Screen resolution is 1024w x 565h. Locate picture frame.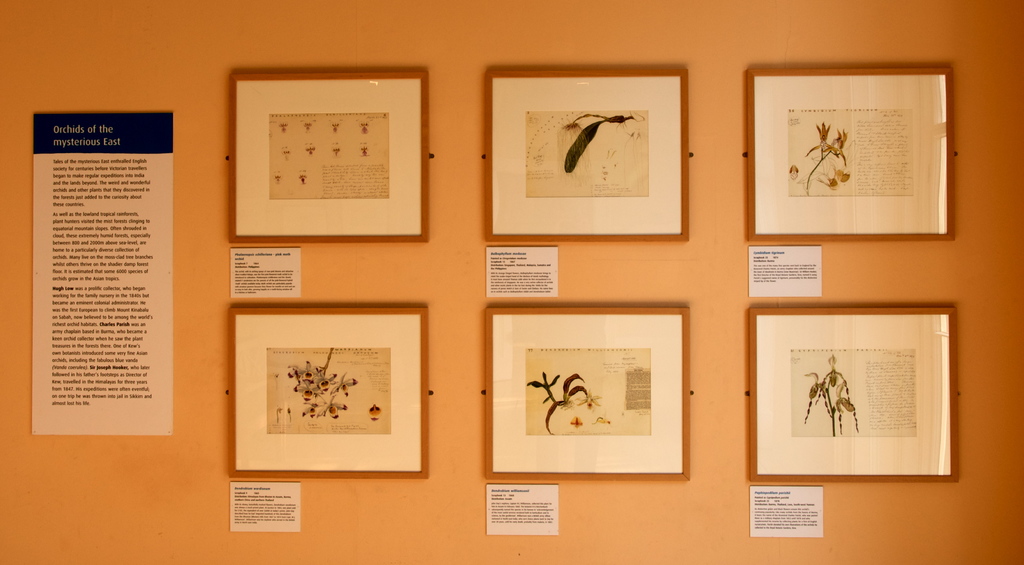
[left=745, top=306, right=957, bottom=481].
